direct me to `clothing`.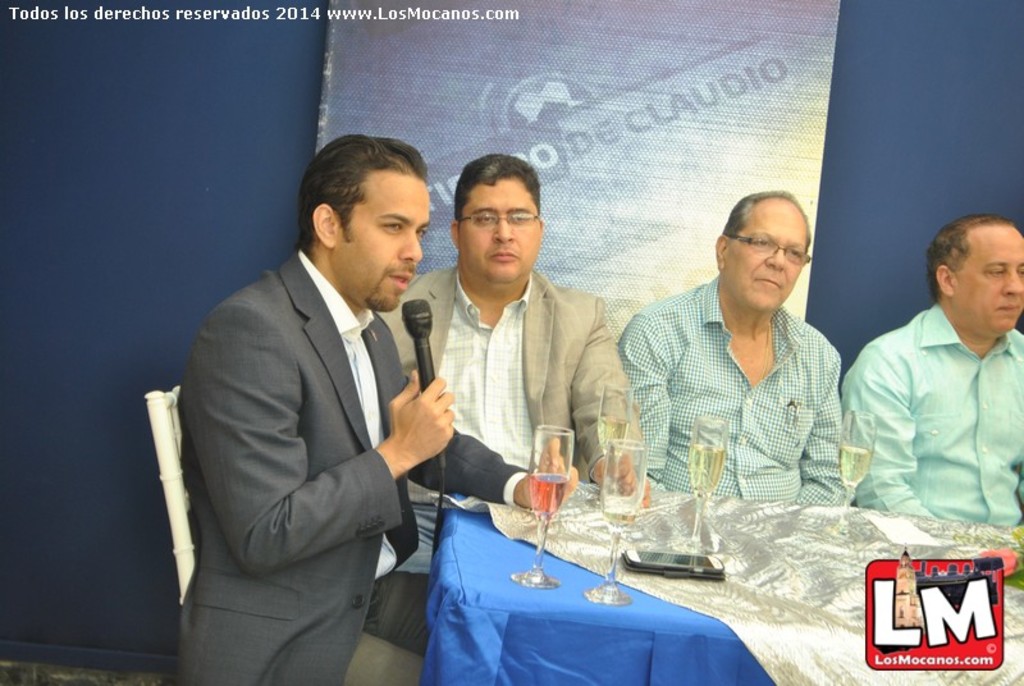
Direction: {"x1": 378, "y1": 265, "x2": 640, "y2": 494}.
